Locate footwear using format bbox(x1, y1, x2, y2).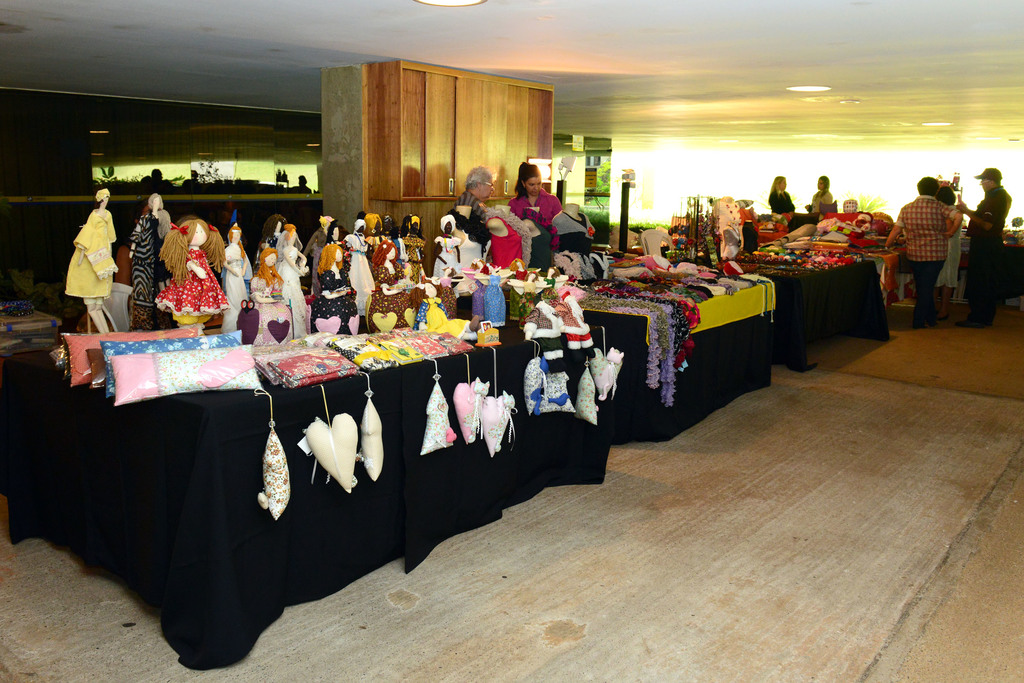
bbox(938, 307, 950, 319).
